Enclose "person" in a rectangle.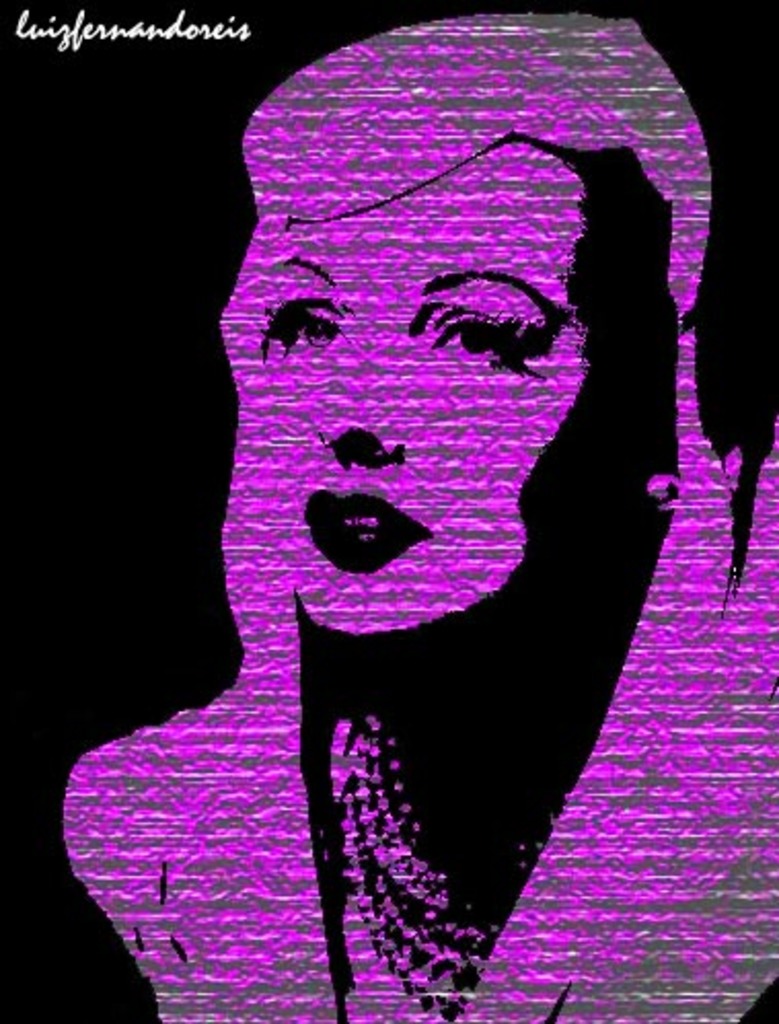
select_region(62, 6, 777, 1022).
